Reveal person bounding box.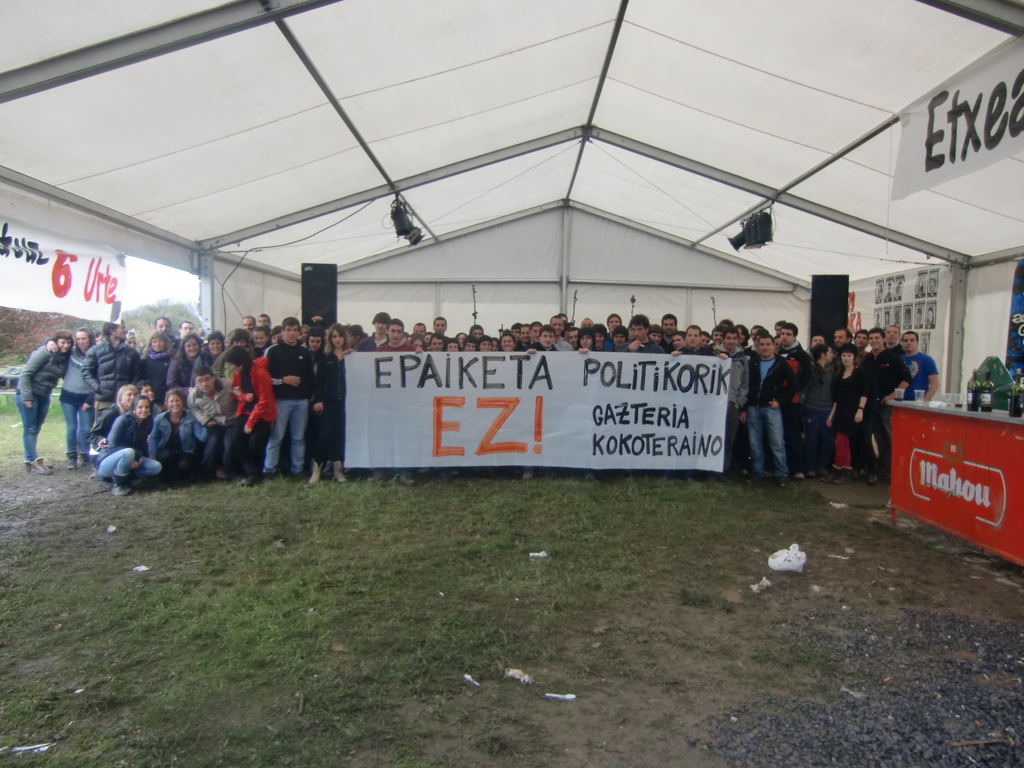
Revealed: l=568, t=328, r=580, b=344.
